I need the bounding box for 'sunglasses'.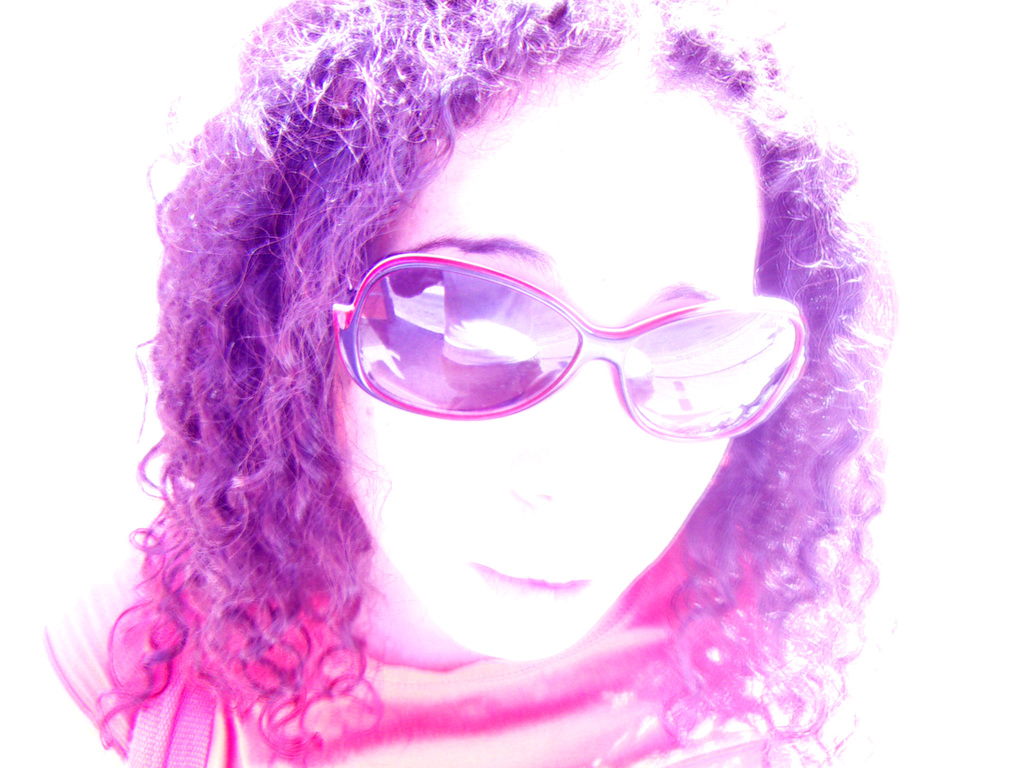
Here it is: locate(329, 252, 808, 444).
